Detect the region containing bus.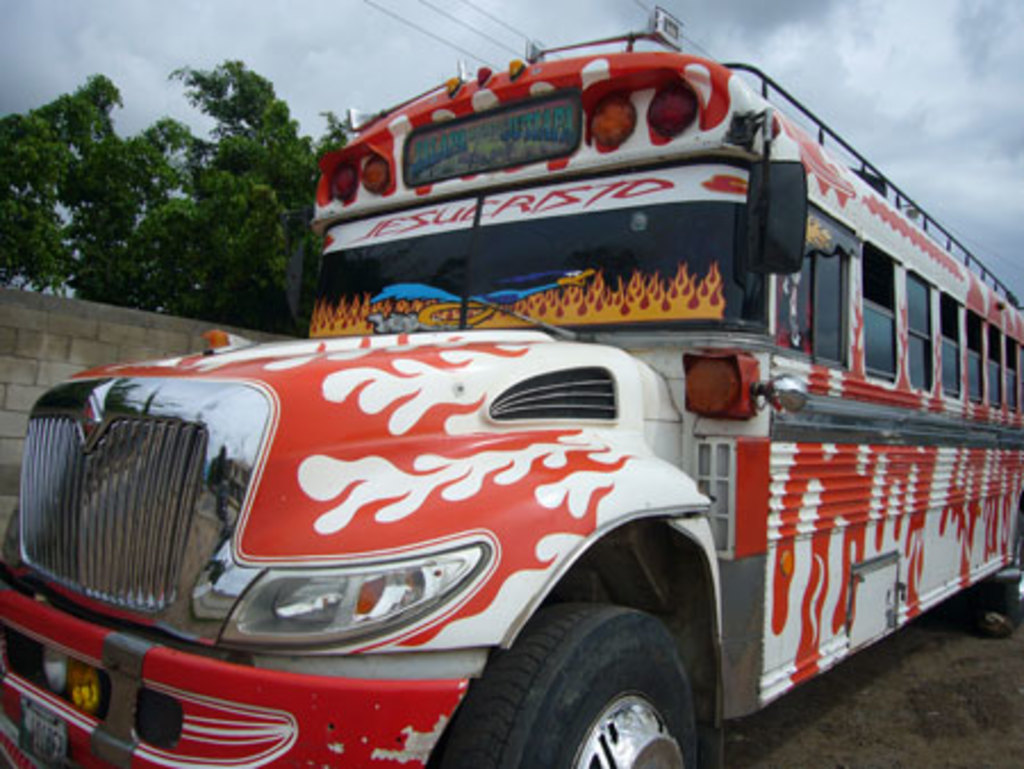
locate(0, 11, 1022, 767).
